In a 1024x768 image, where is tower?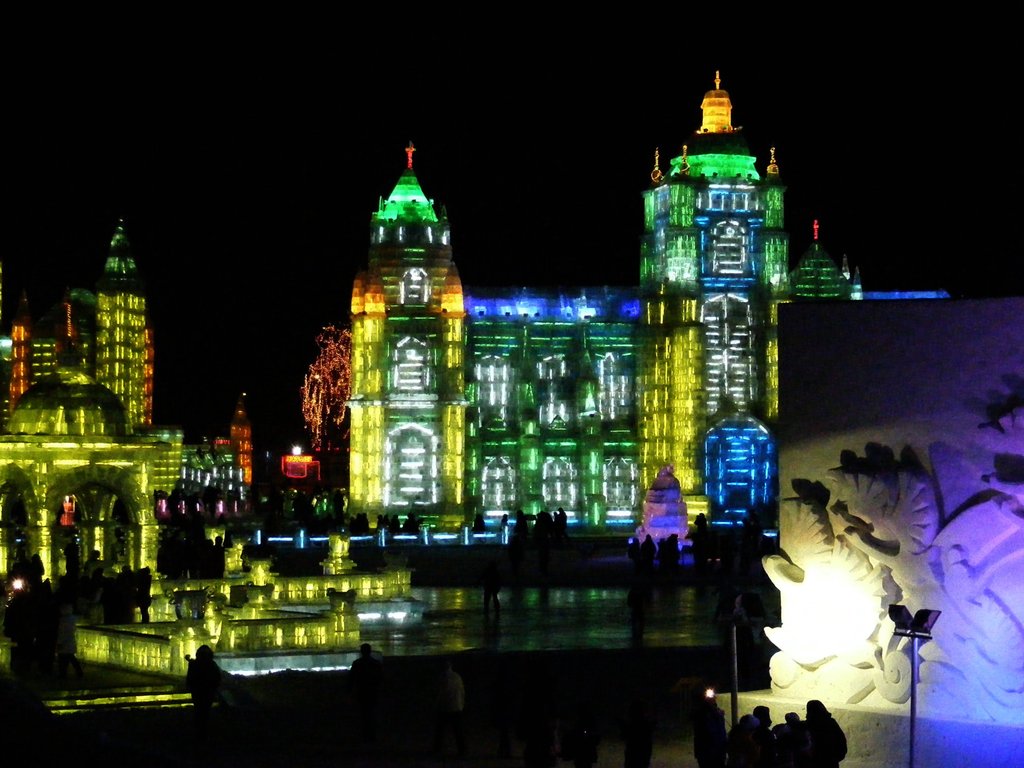
788, 229, 850, 297.
